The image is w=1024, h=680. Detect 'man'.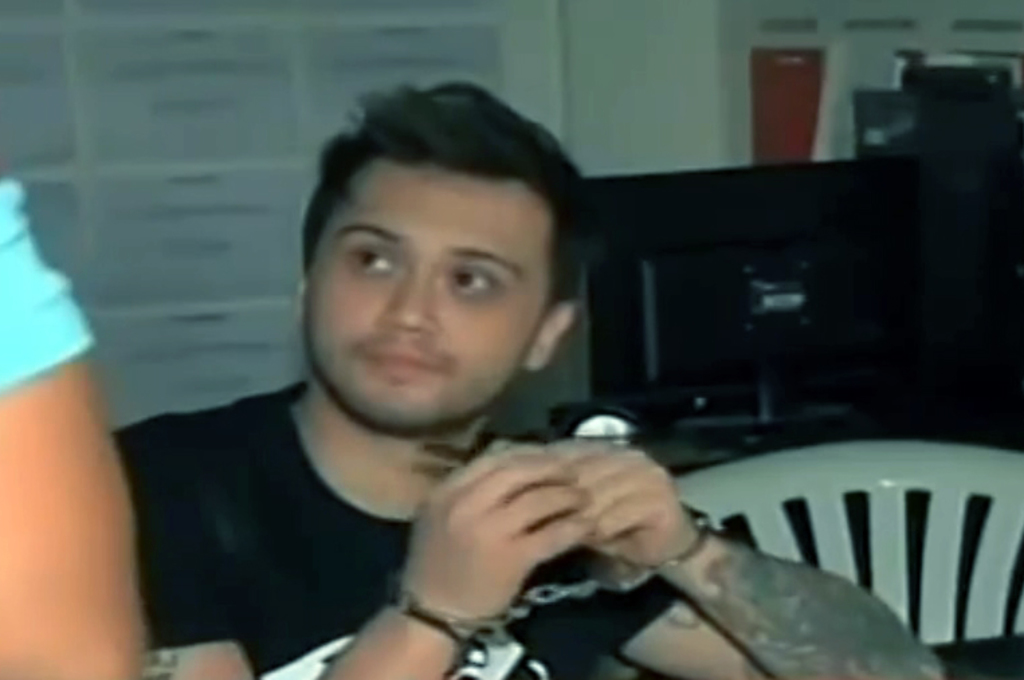
Detection: [81, 83, 828, 679].
